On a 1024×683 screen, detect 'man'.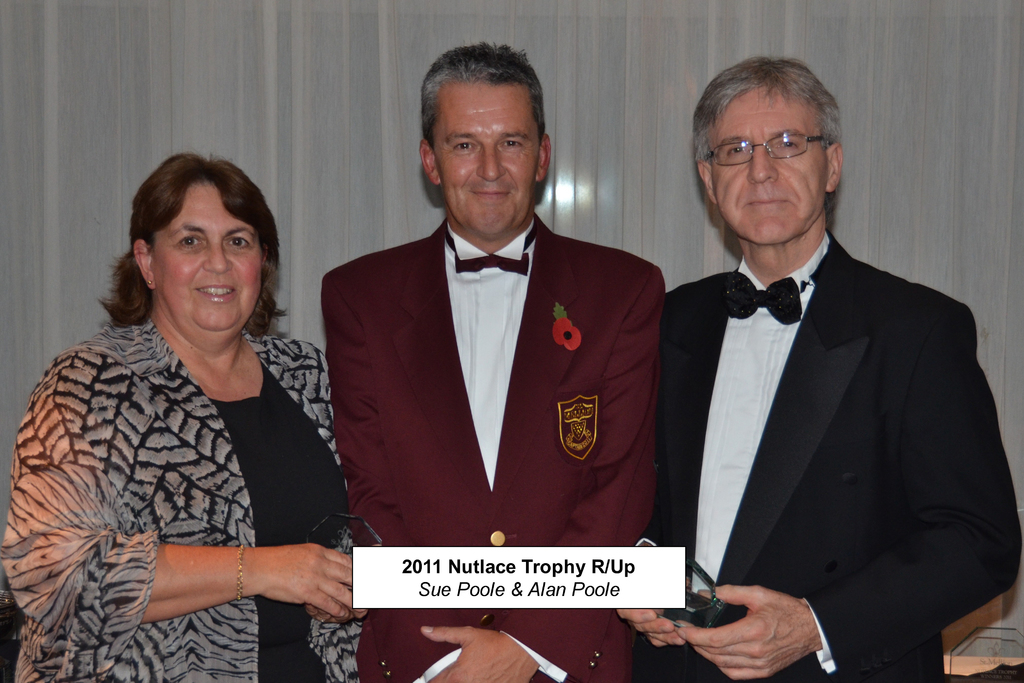
BBox(324, 40, 673, 682).
